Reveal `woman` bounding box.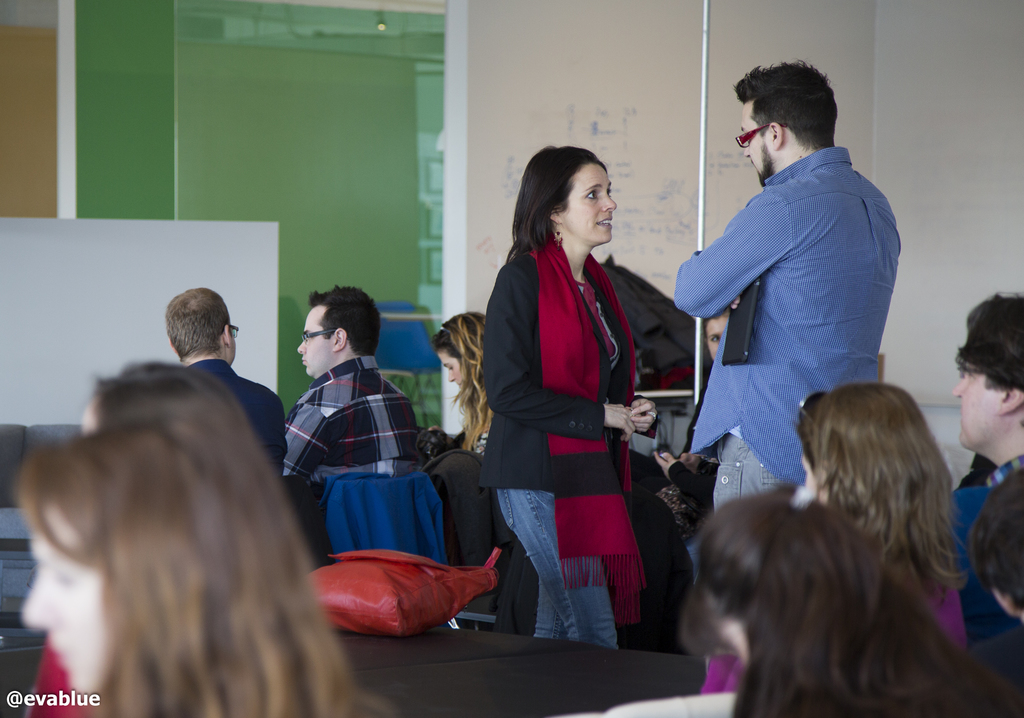
Revealed: box(85, 359, 209, 431).
